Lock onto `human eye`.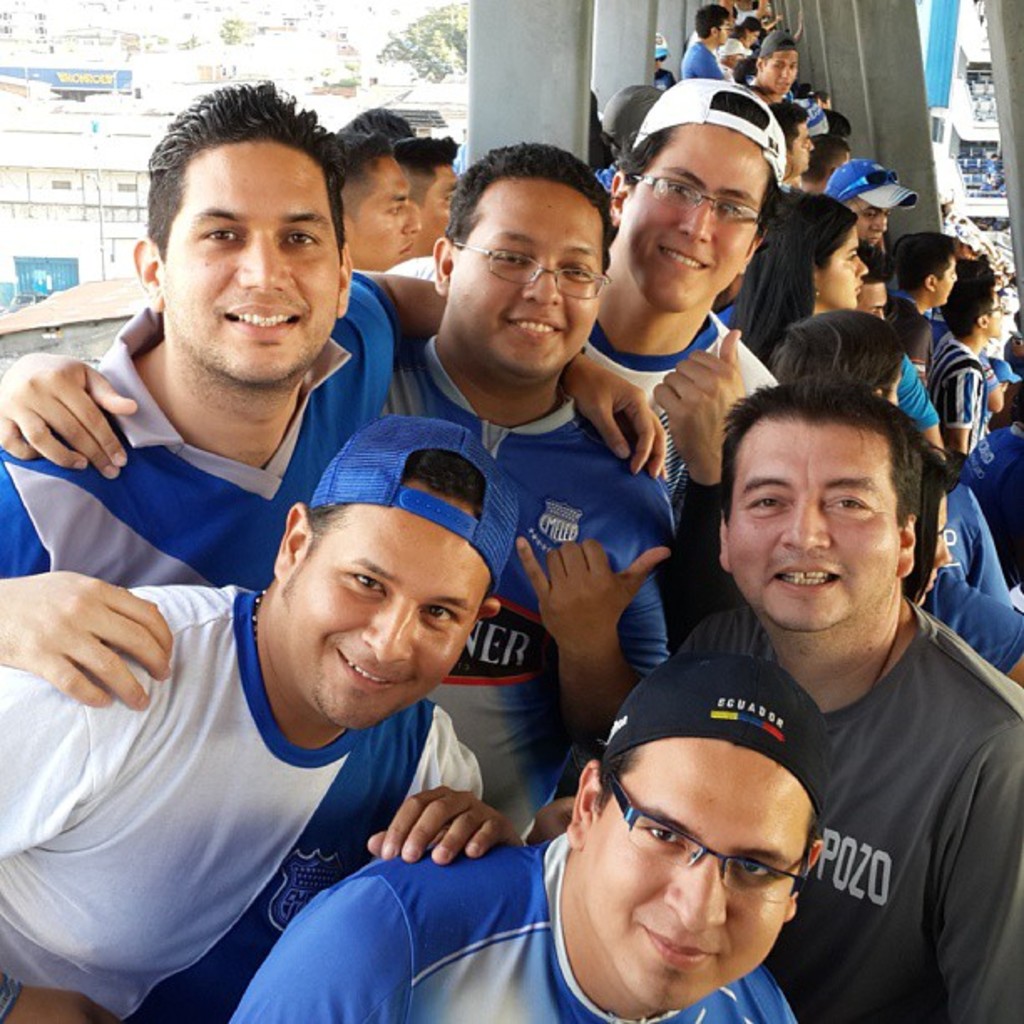
Locked: [x1=825, y1=489, x2=875, y2=515].
